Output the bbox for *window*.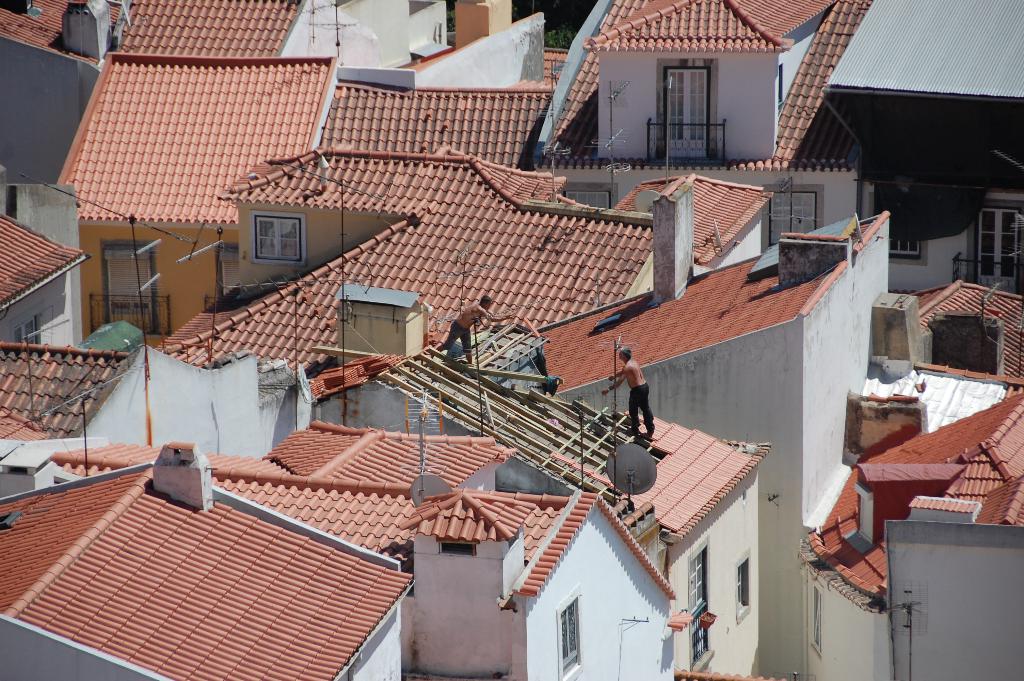
[x1=246, y1=213, x2=307, y2=267].
